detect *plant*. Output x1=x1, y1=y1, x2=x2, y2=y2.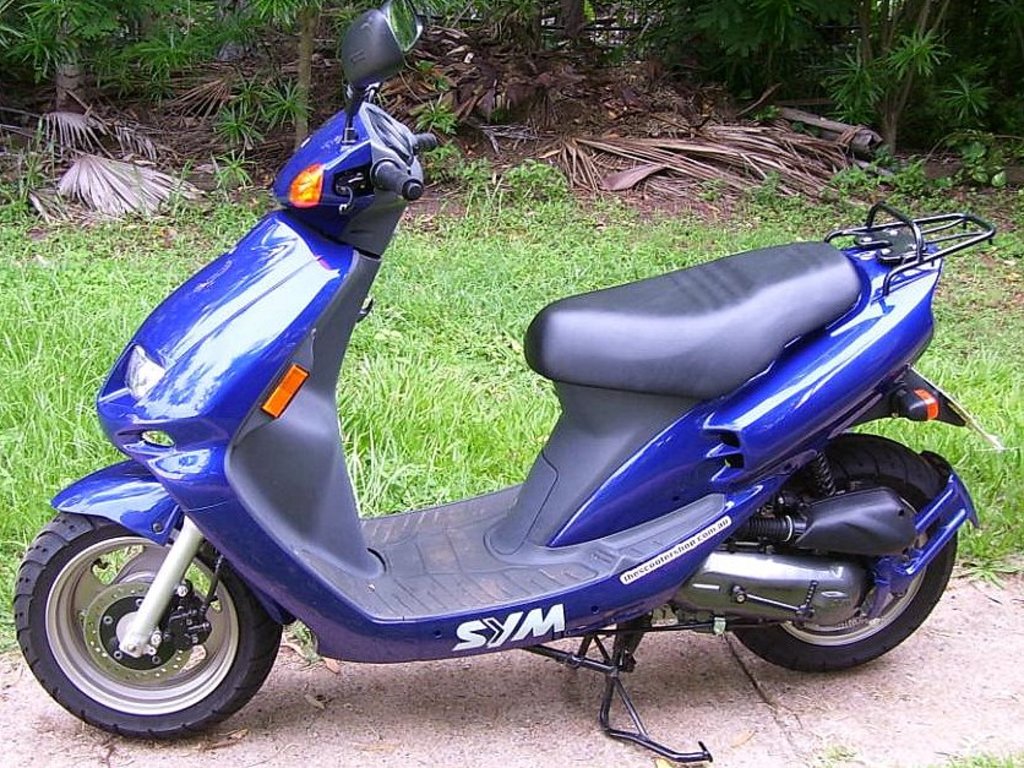
x1=873, y1=18, x2=969, y2=100.
